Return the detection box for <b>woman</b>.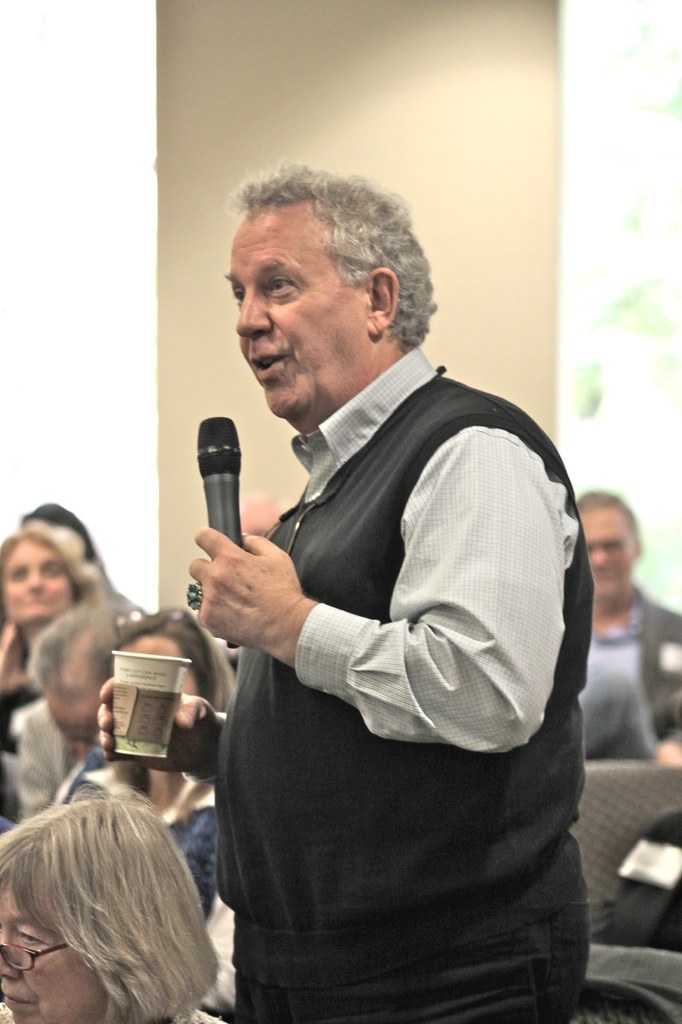
bbox=[0, 540, 93, 755].
